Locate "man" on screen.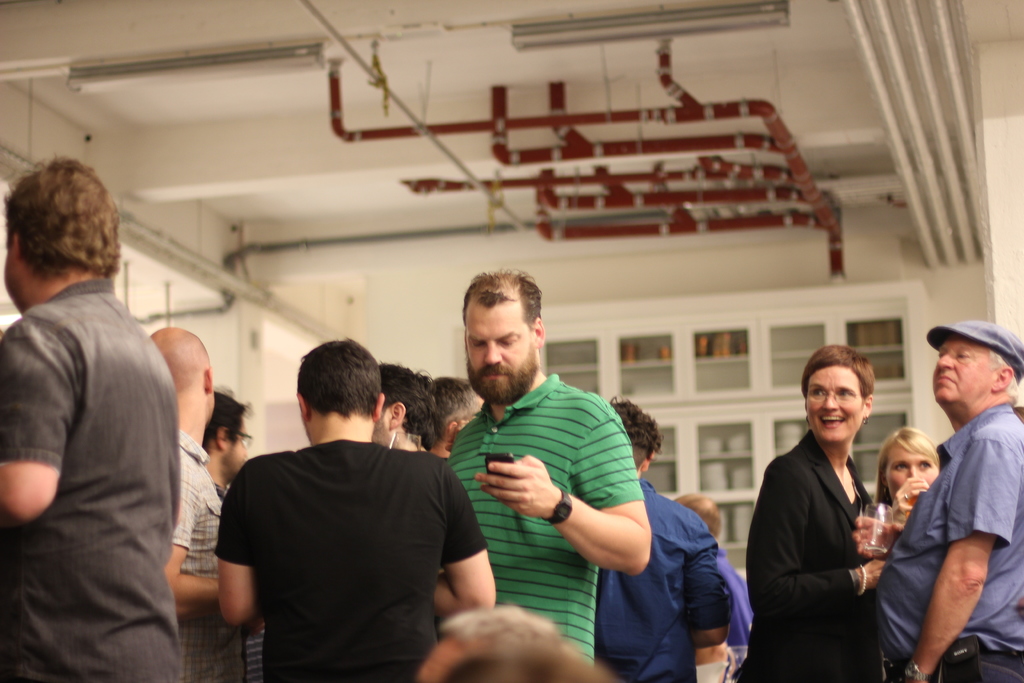
On screen at <box>375,370,446,602</box>.
